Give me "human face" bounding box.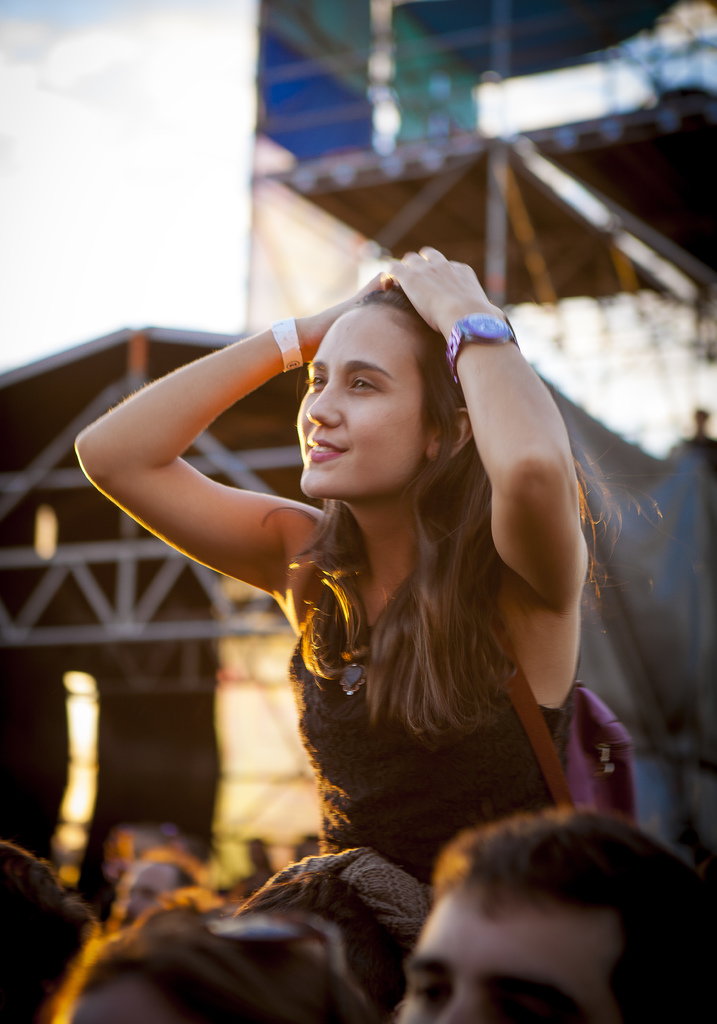
bbox=[289, 307, 434, 494].
